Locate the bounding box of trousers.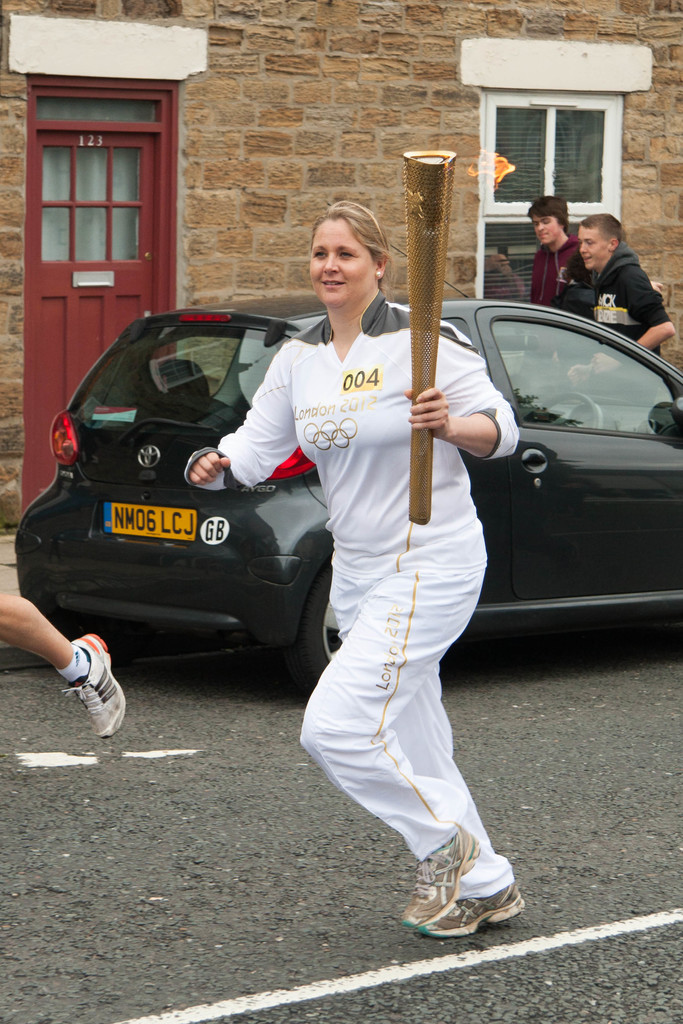
Bounding box: bbox(301, 497, 504, 900).
